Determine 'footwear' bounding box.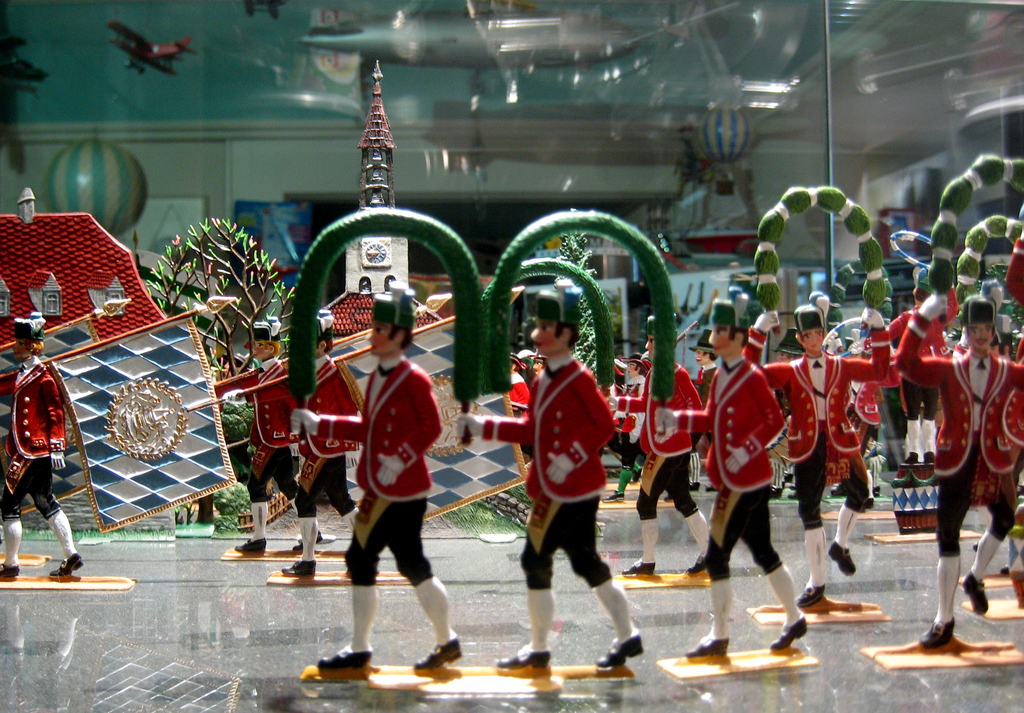
Determined: l=767, t=613, r=805, b=650.
